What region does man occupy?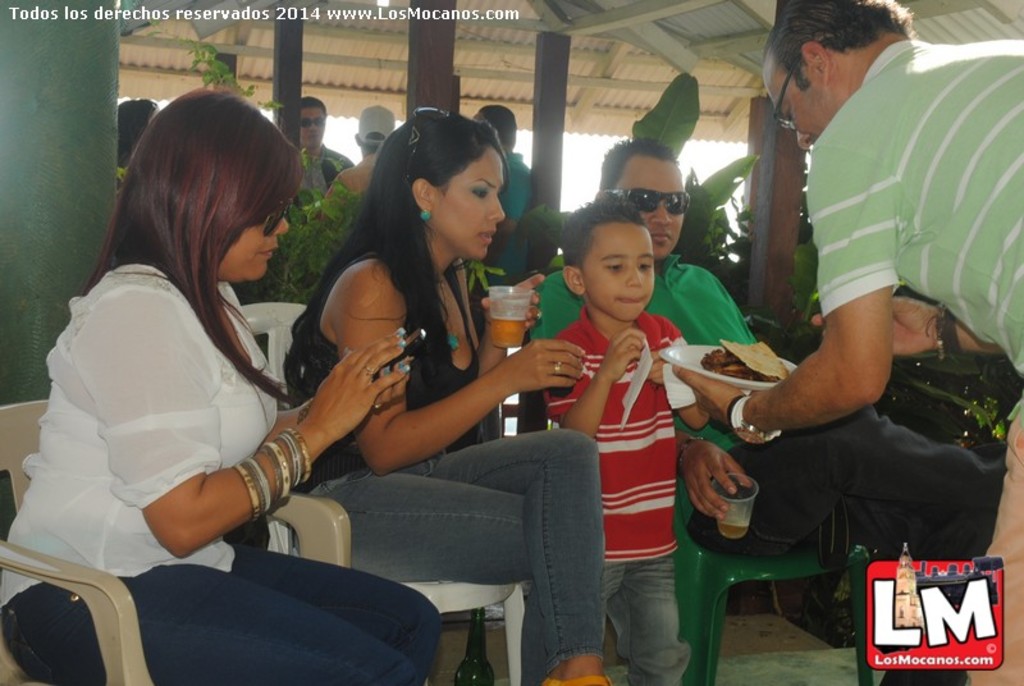
[left=284, top=90, right=347, bottom=196].
